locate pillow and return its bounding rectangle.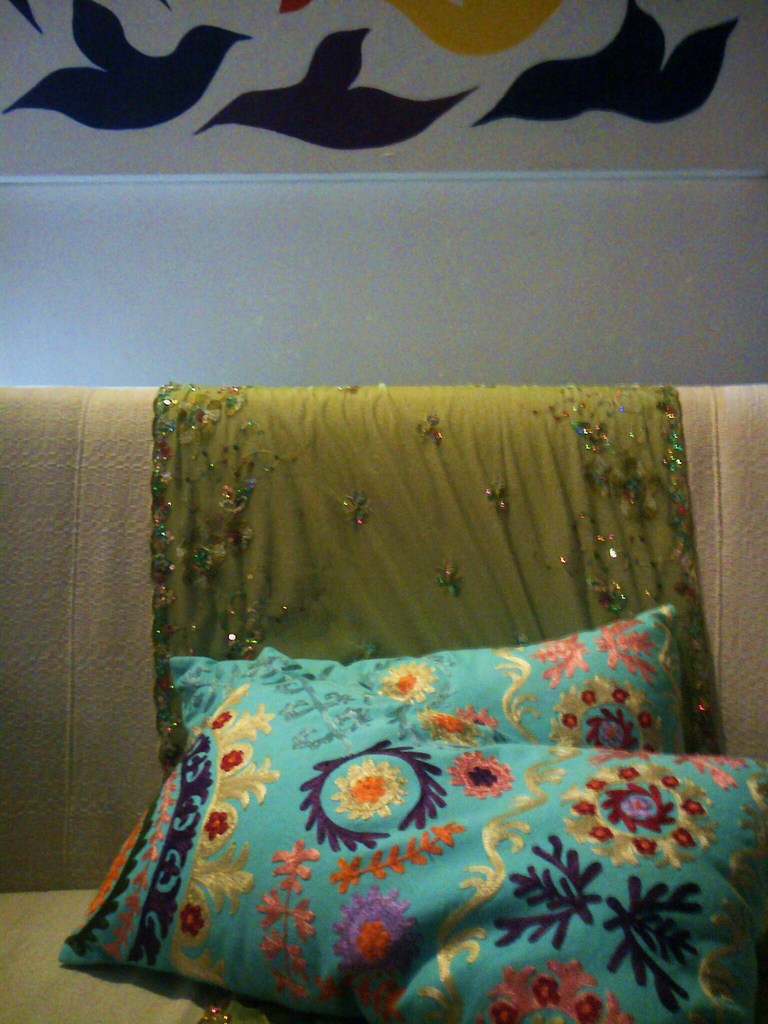
{"left": 273, "top": 619, "right": 692, "bottom": 762}.
